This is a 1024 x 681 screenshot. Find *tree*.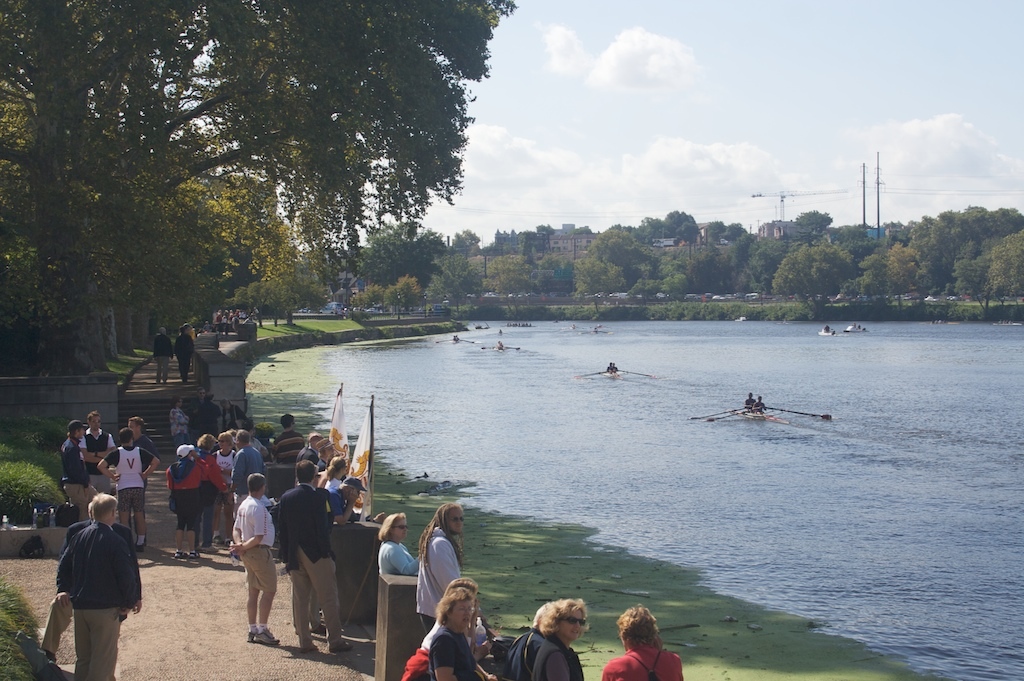
Bounding box: select_region(388, 276, 424, 323).
